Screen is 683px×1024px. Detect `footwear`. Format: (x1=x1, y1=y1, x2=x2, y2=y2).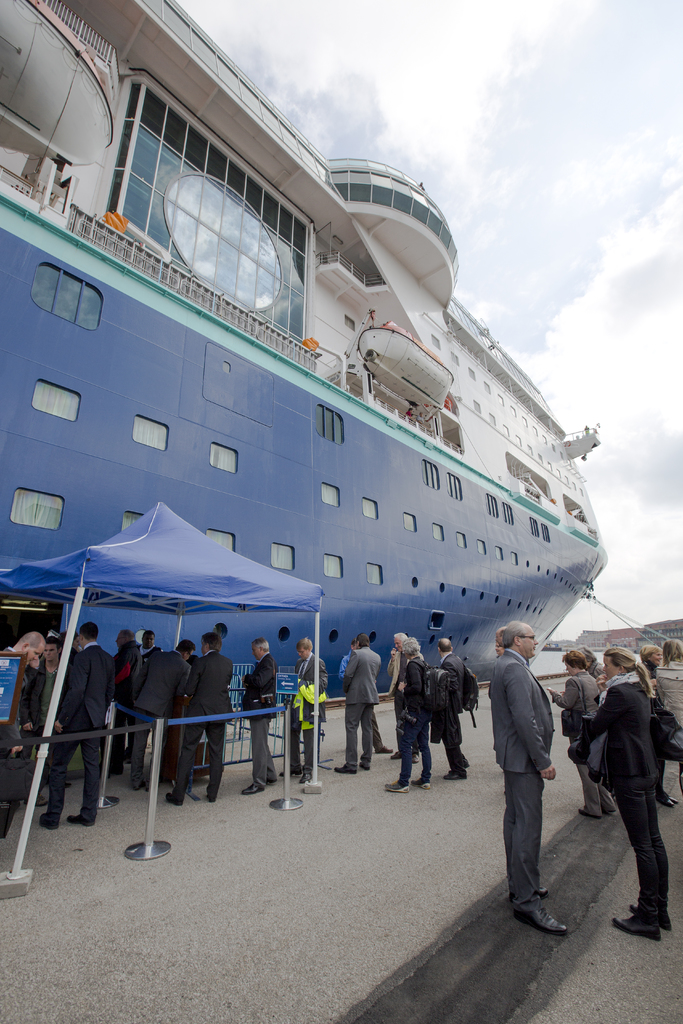
(x1=357, y1=760, x2=370, y2=772).
